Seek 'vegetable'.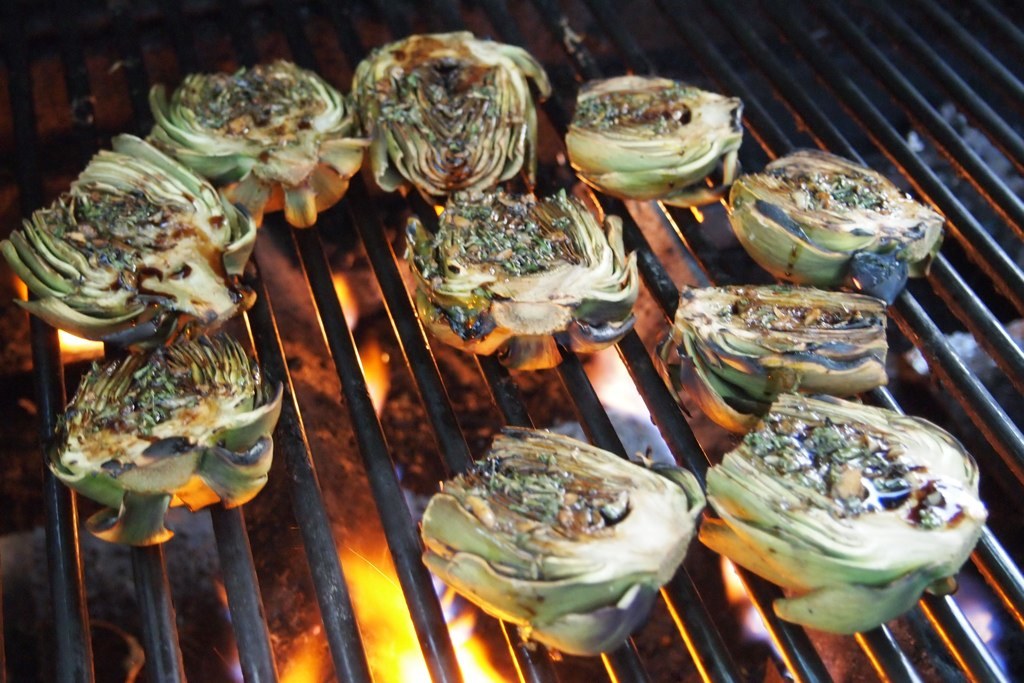
406,192,638,371.
